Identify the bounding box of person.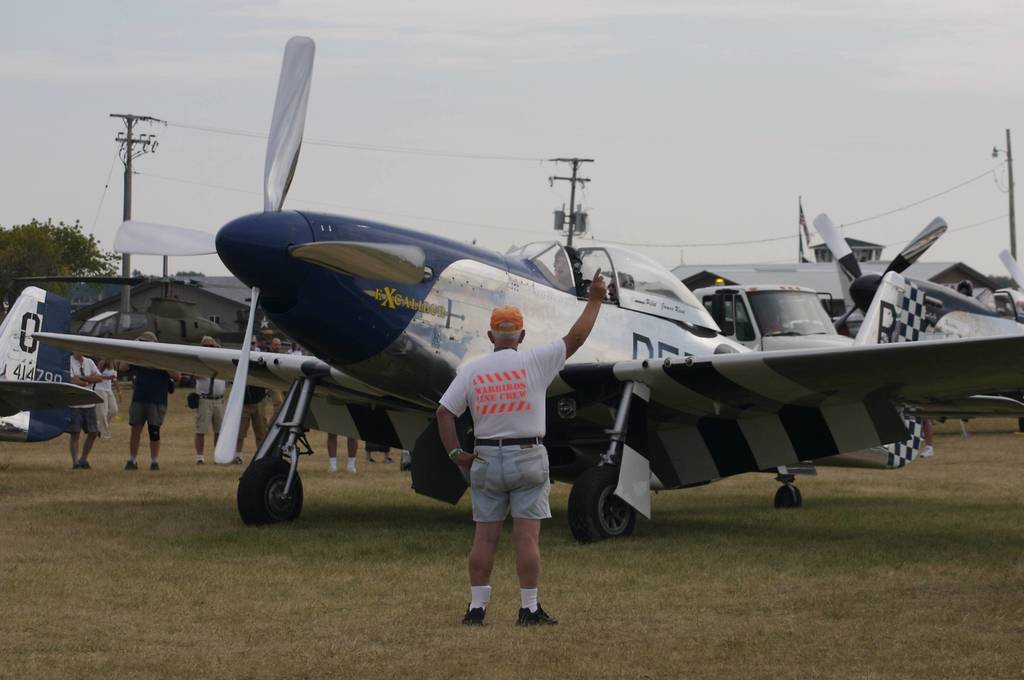
detection(96, 360, 121, 437).
